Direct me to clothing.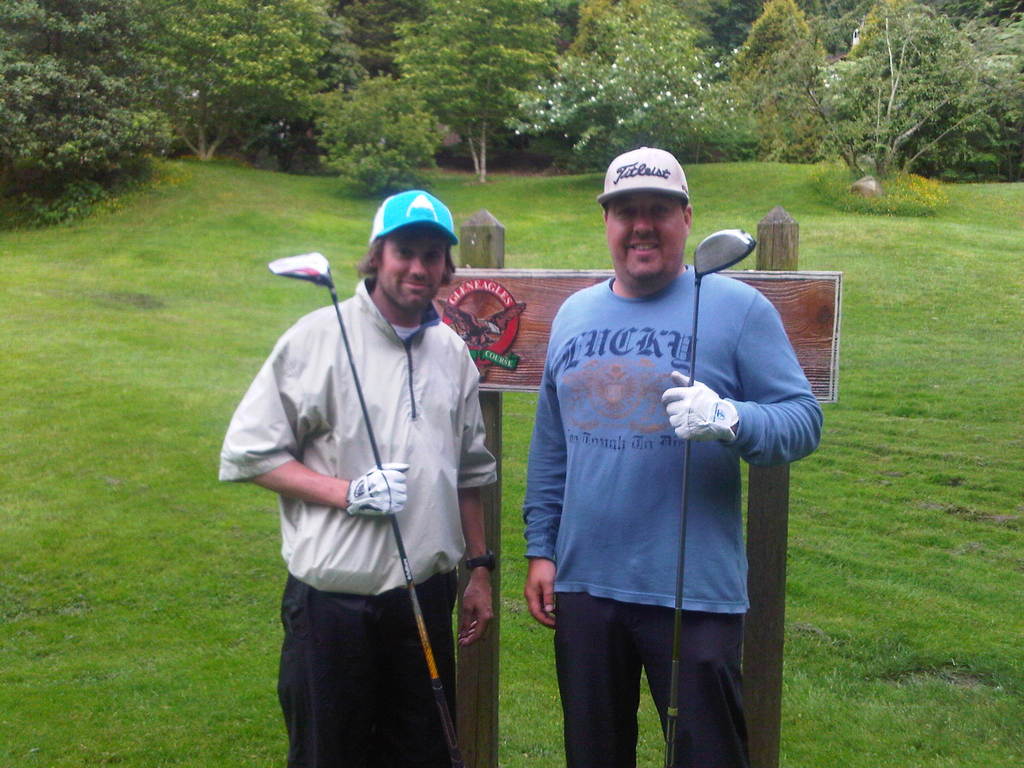
Direction: bbox=[516, 266, 826, 614].
